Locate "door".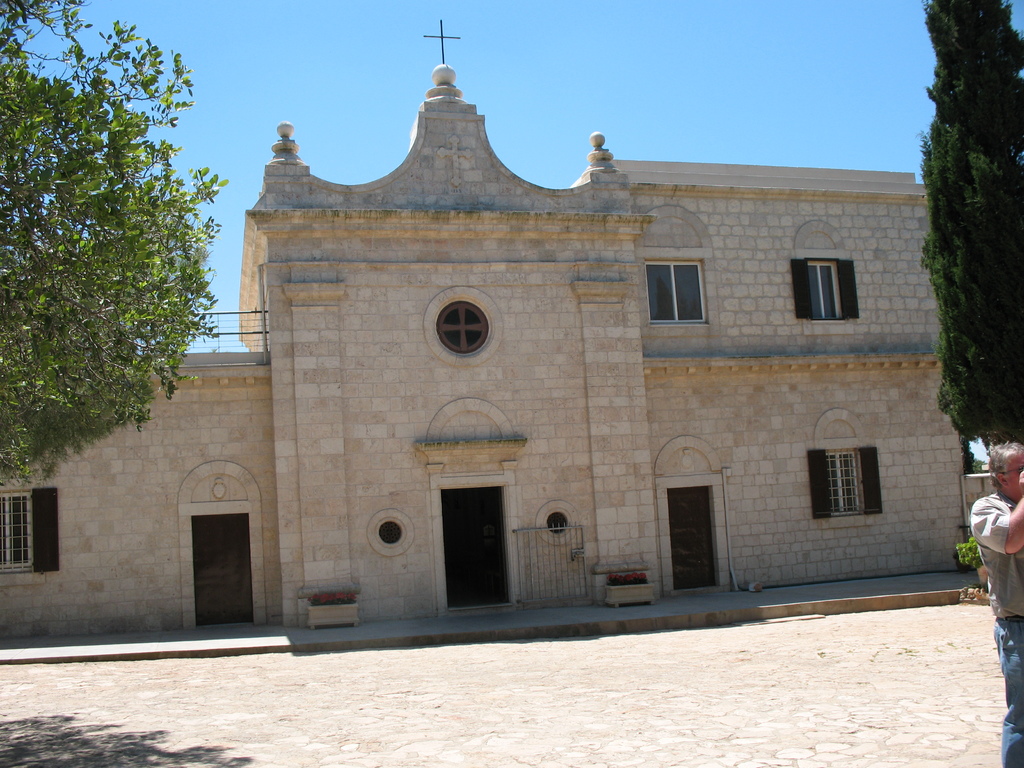
Bounding box: rect(428, 470, 513, 618).
